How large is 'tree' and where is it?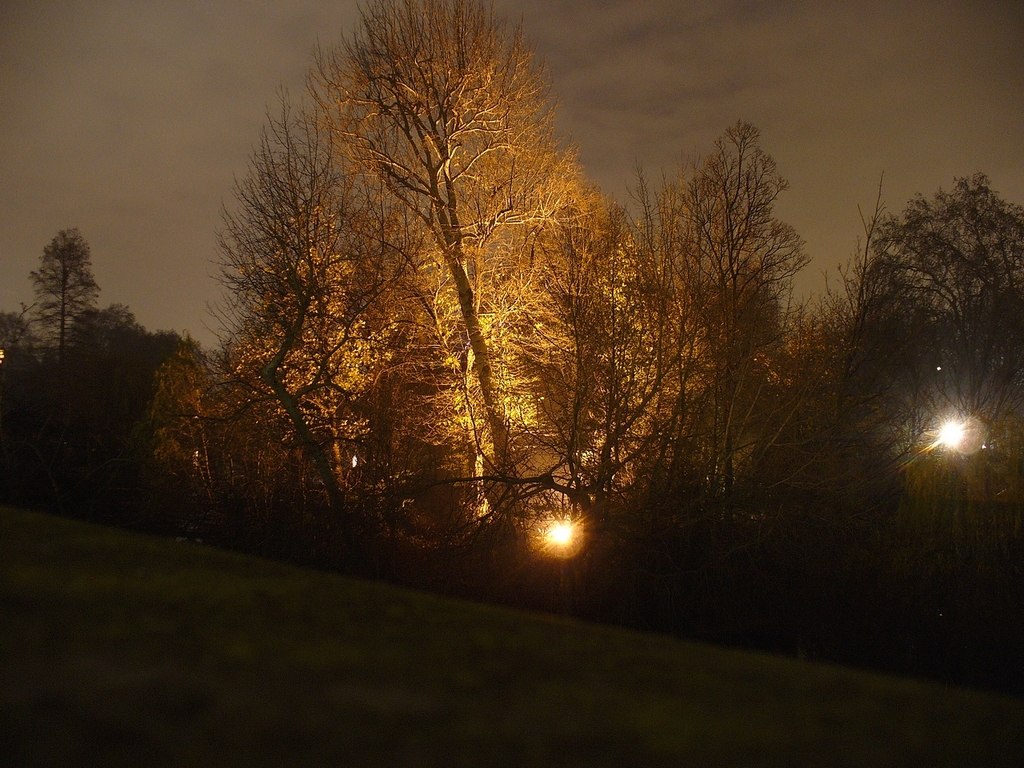
Bounding box: bbox=[306, 0, 609, 526].
